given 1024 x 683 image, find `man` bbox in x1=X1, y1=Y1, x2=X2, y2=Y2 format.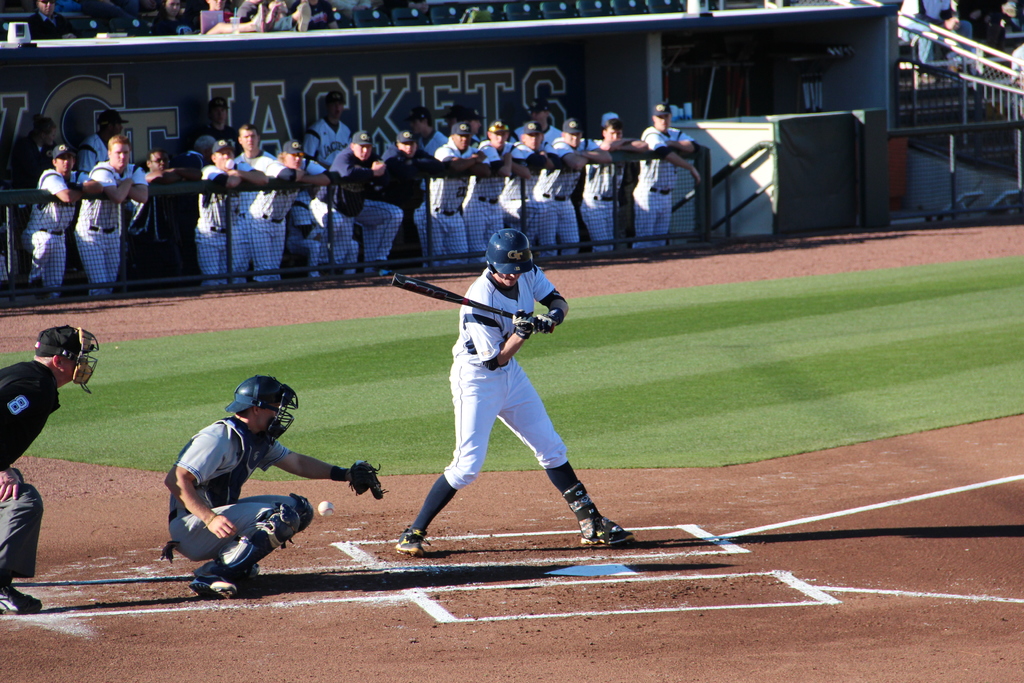
x1=534, y1=115, x2=611, y2=259.
